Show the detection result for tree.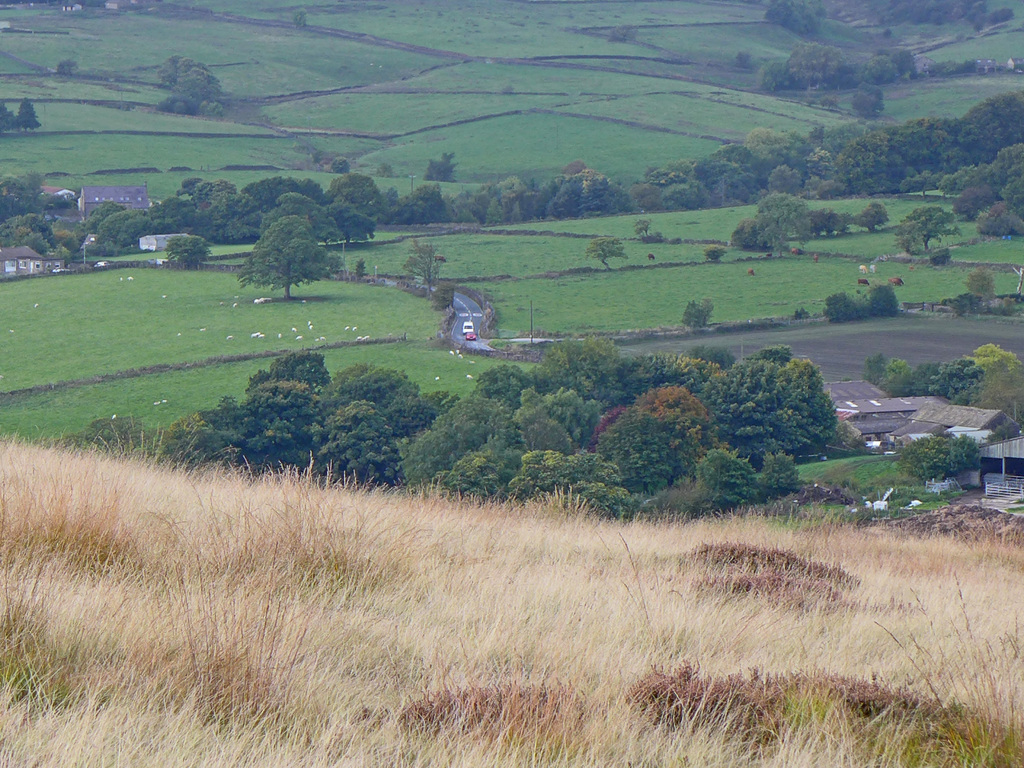
Rect(1, 93, 17, 145).
